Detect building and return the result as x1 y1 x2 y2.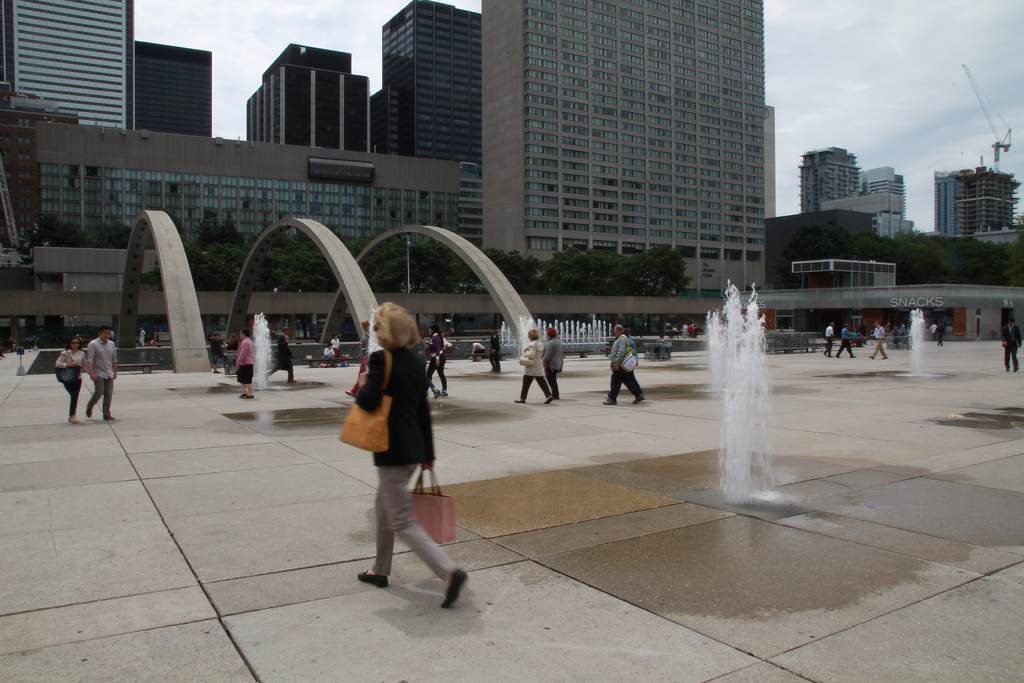
799 143 918 239.
